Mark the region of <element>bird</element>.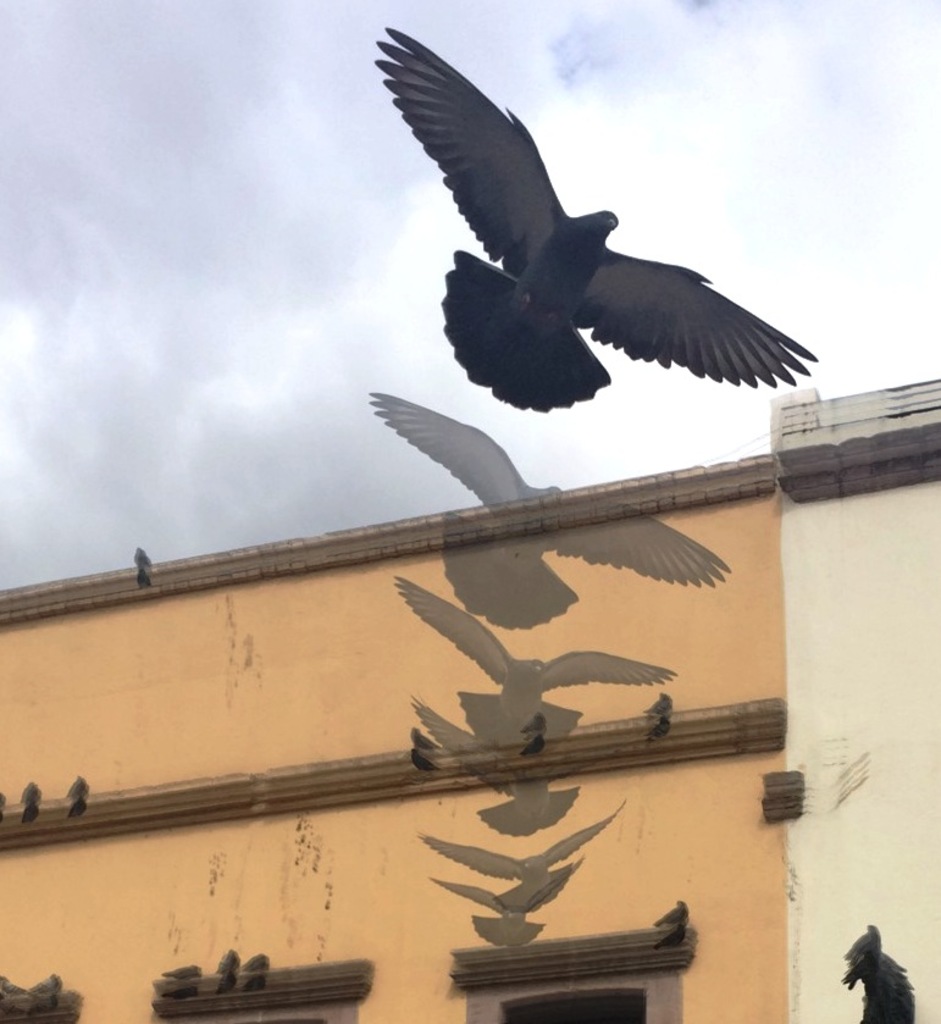
Region: box(0, 976, 63, 1014).
